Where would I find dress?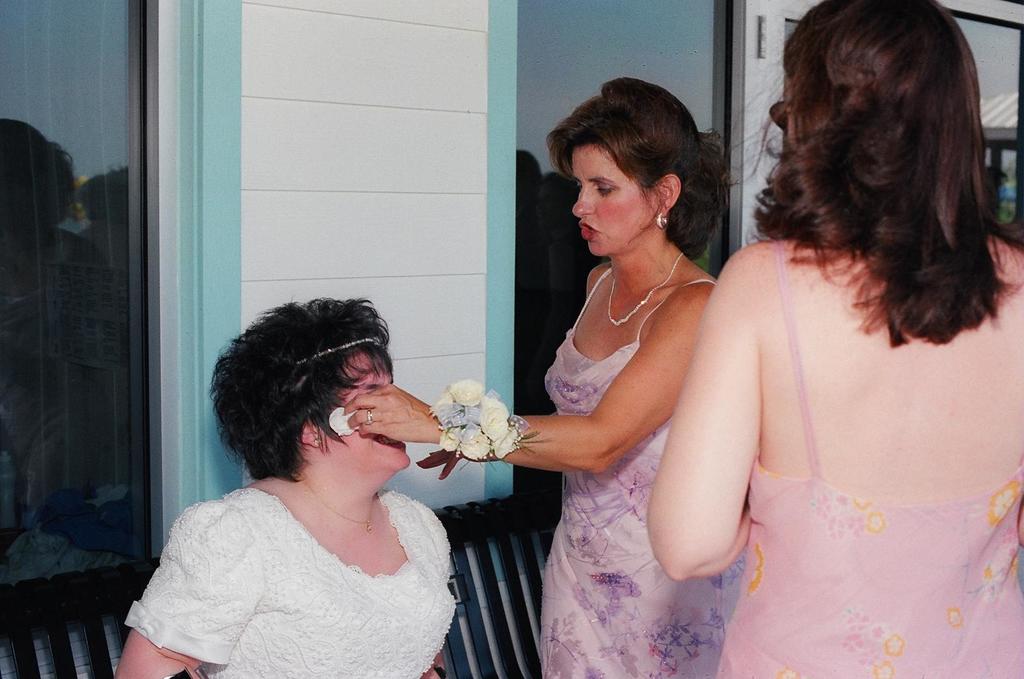
At <region>123, 484, 452, 678</region>.
